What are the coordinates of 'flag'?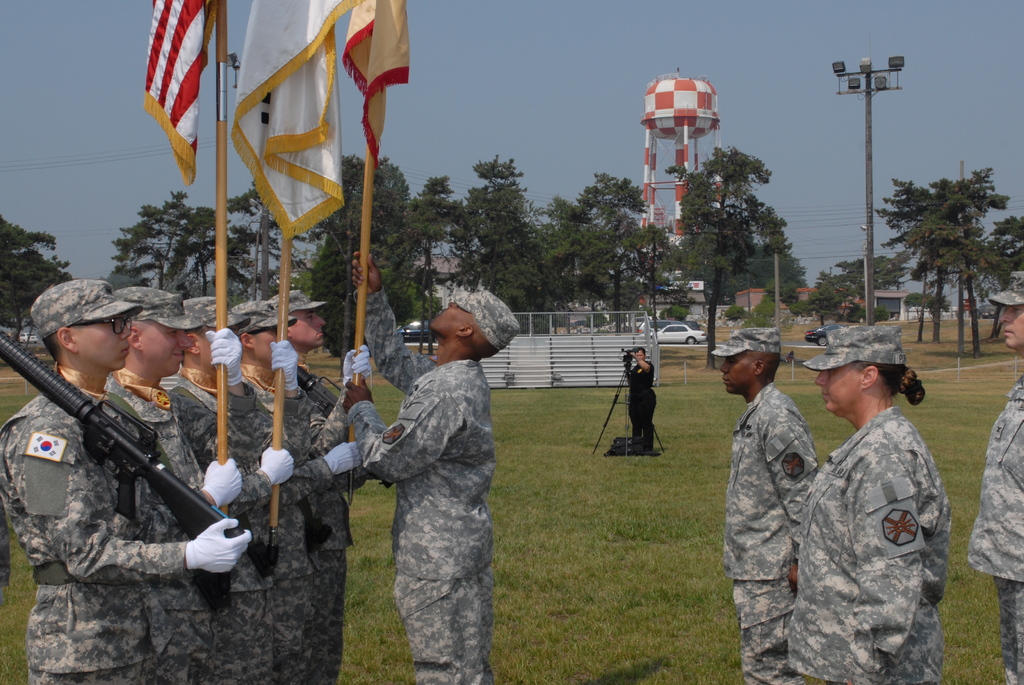
[335,0,415,169].
